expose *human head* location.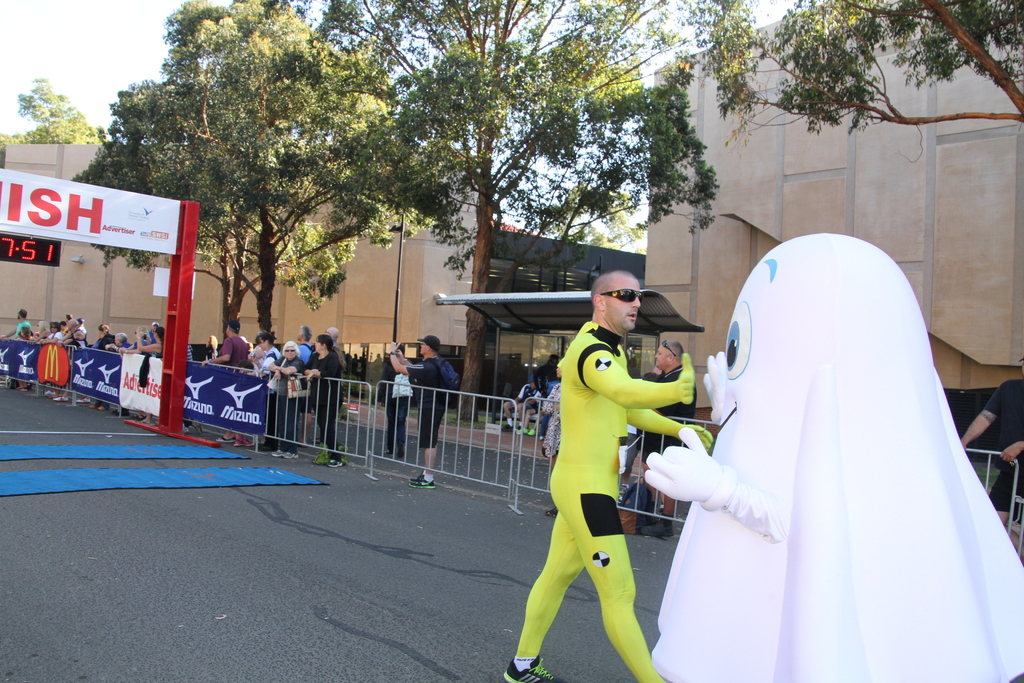
Exposed at bbox=(529, 374, 541, 388).
